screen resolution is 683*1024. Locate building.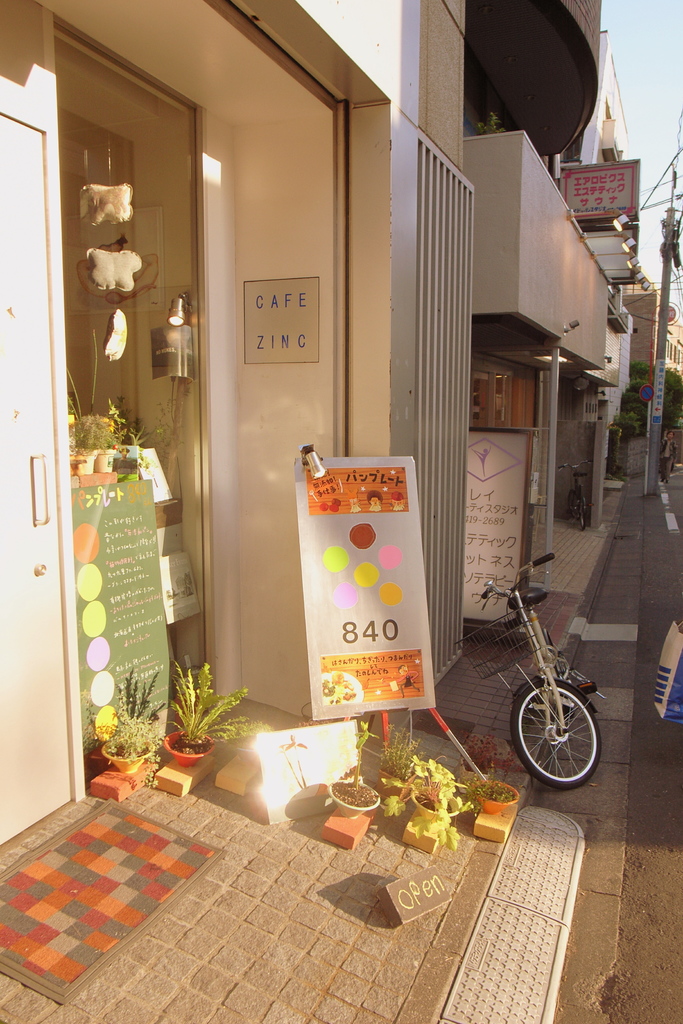
pyautogui.locateOnScreen(461, 0, 611, 617).
